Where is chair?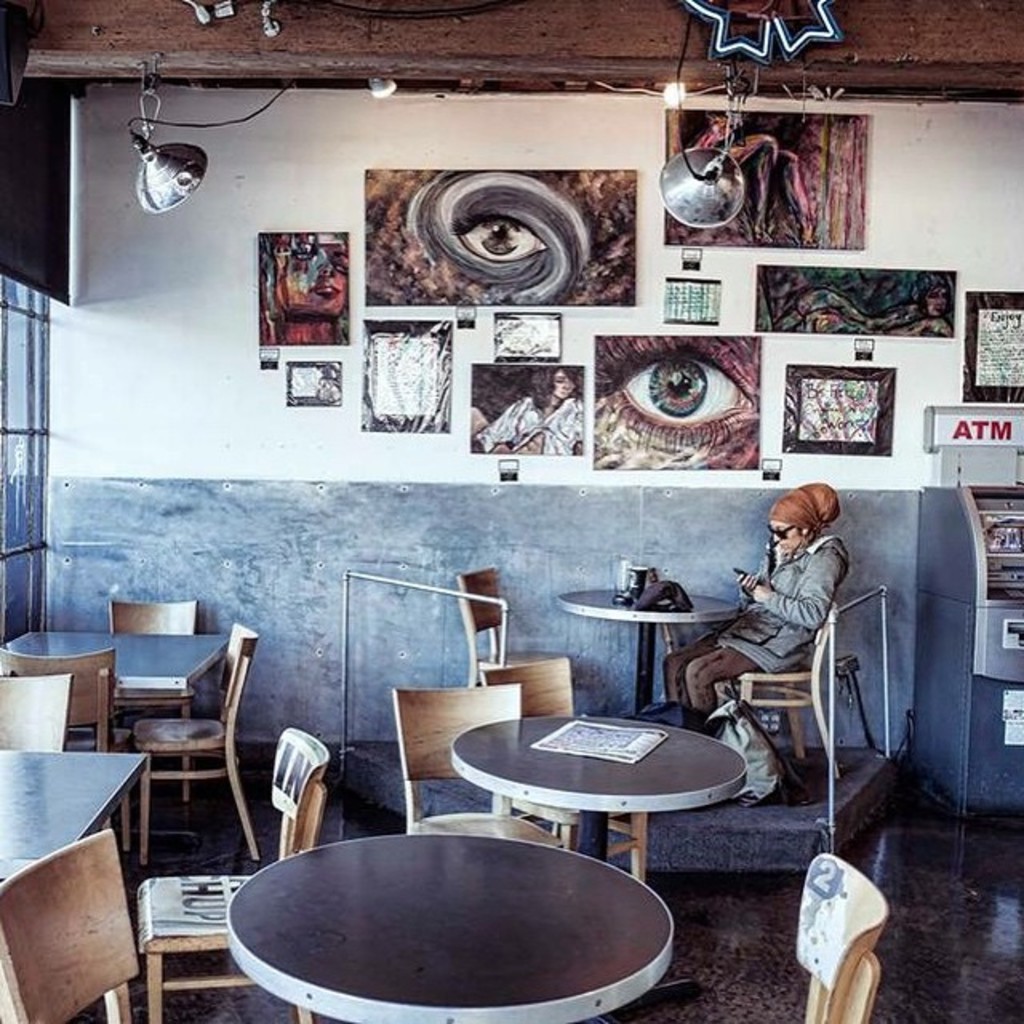
{"x1": 133, "y1": 611, "x2": 254, "y2": 867}.
